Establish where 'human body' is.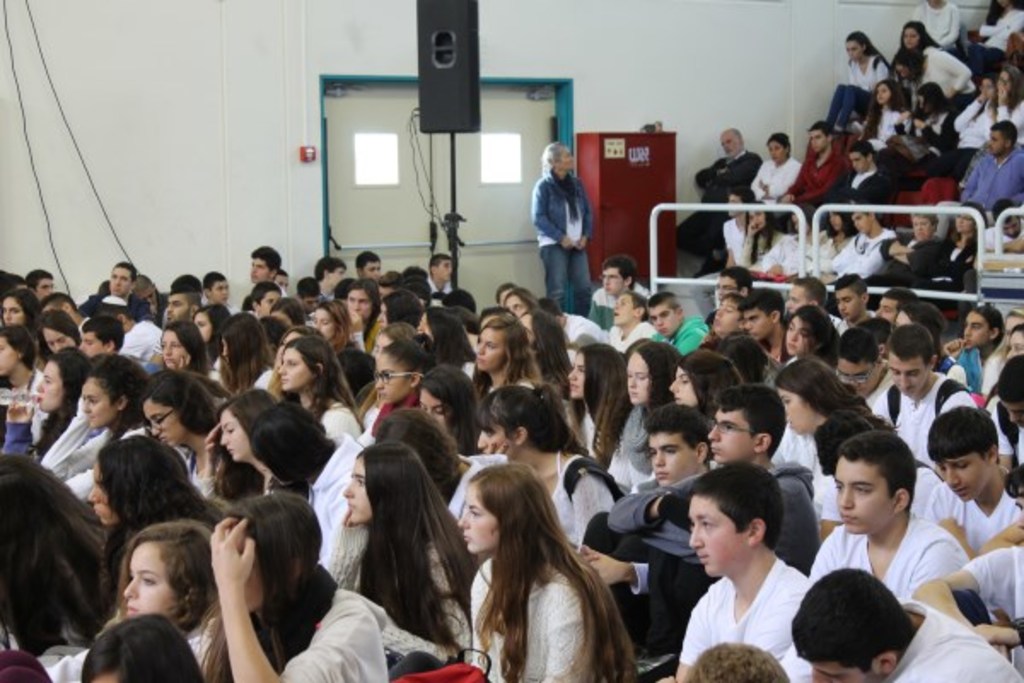
Established at l=503, t=283, r=539, b=314.
